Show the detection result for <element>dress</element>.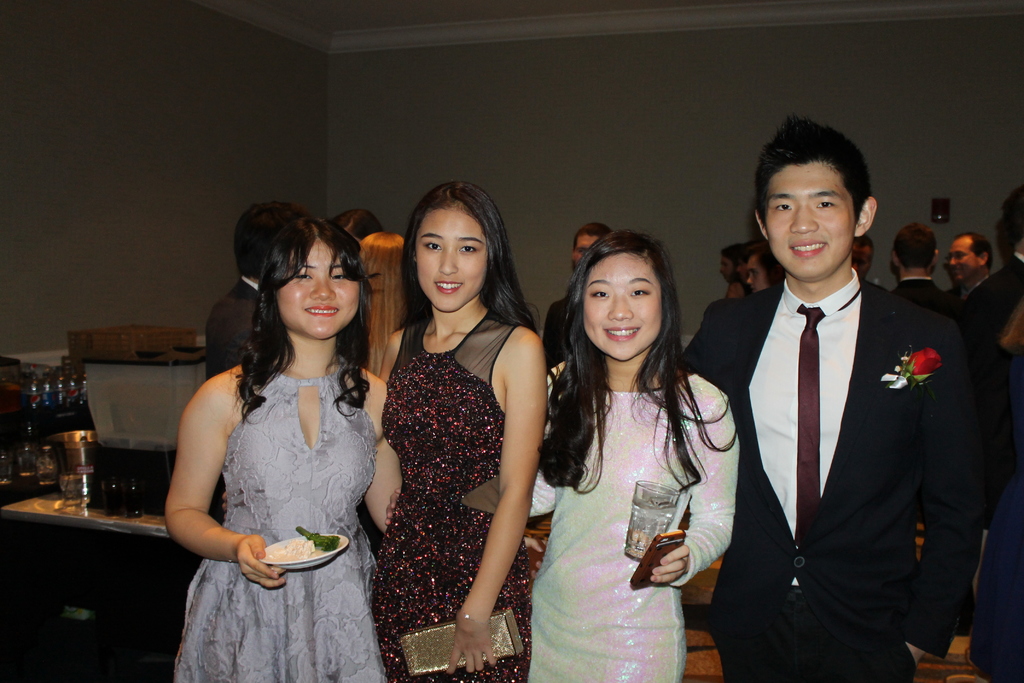
box(173, 367, 385, 682).
